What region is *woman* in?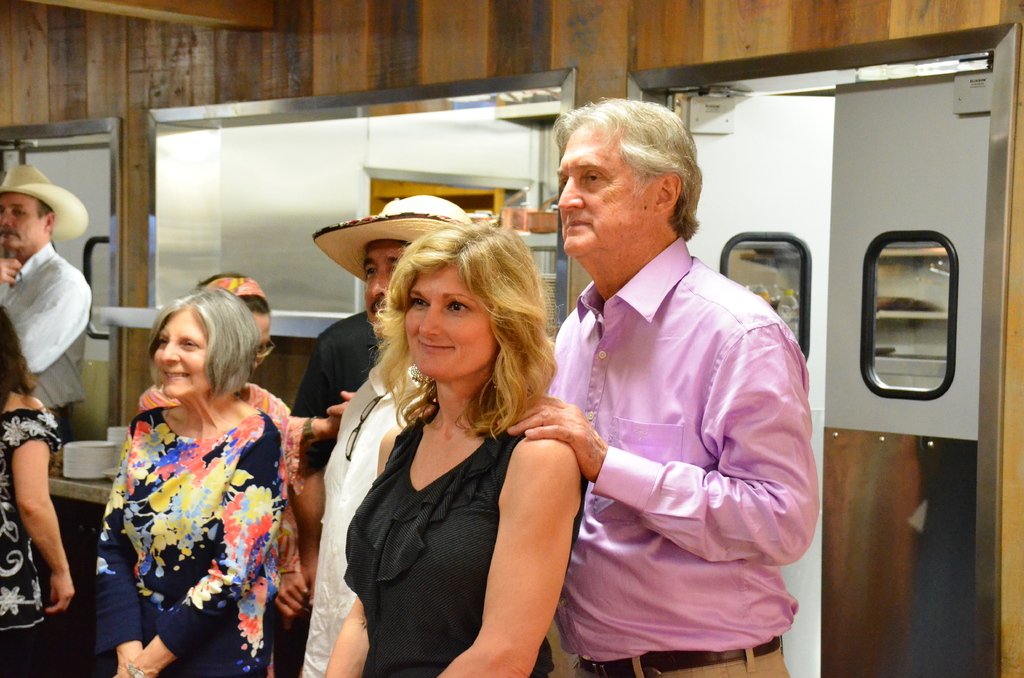
l=135, t=275, r=307, b=651.
